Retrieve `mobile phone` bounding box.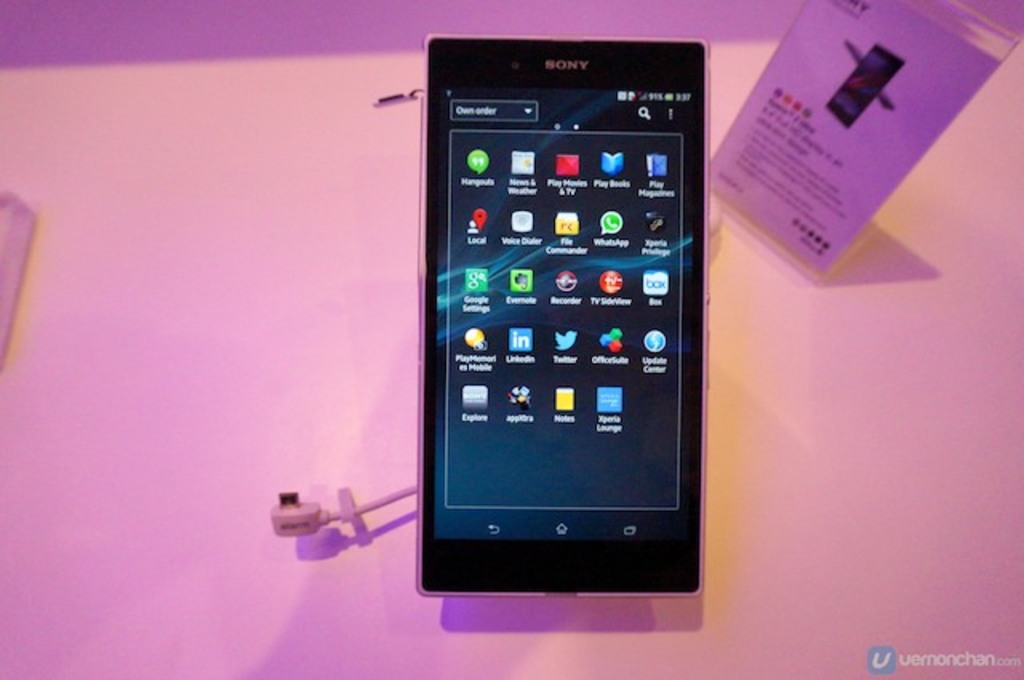
Bounding box: bbox(824, 46, 904, 128).
